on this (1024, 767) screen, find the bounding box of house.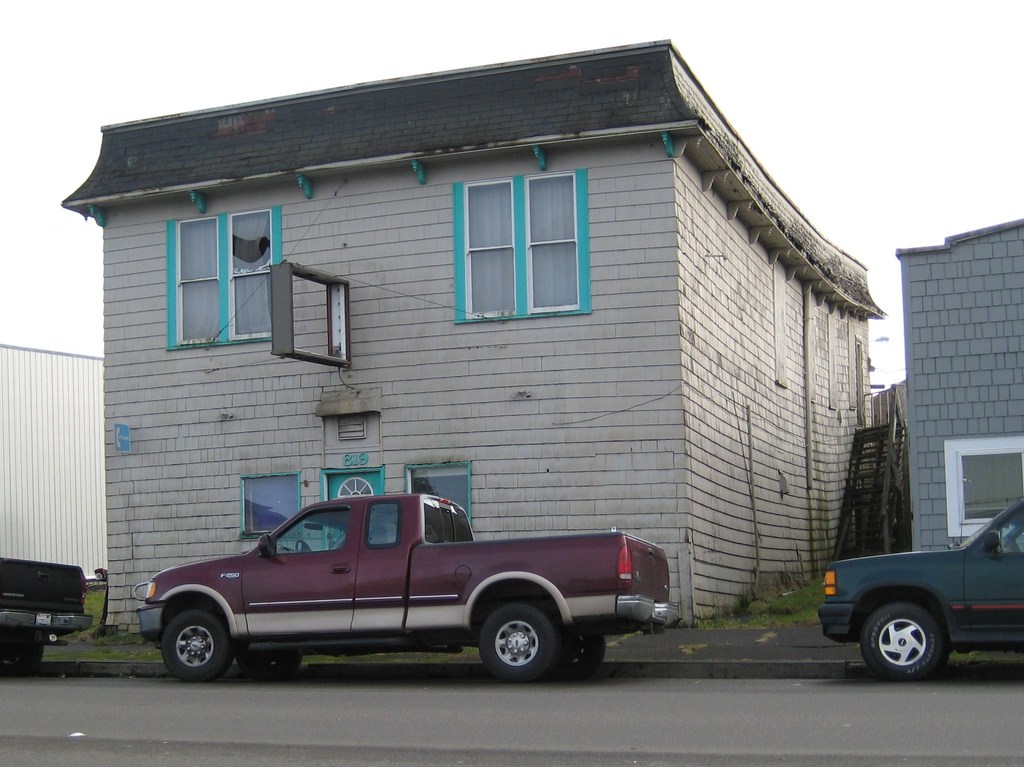
Bounding box: rect(893, 218, 1023, 553).
